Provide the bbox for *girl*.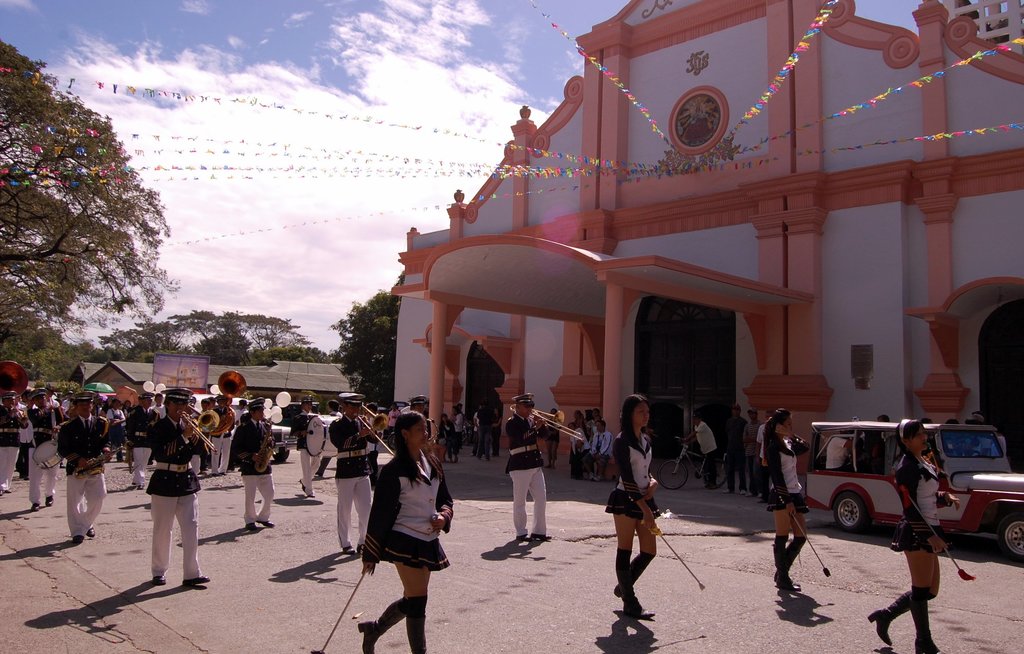
[left=865, top=418, right=960, bottom=653].
